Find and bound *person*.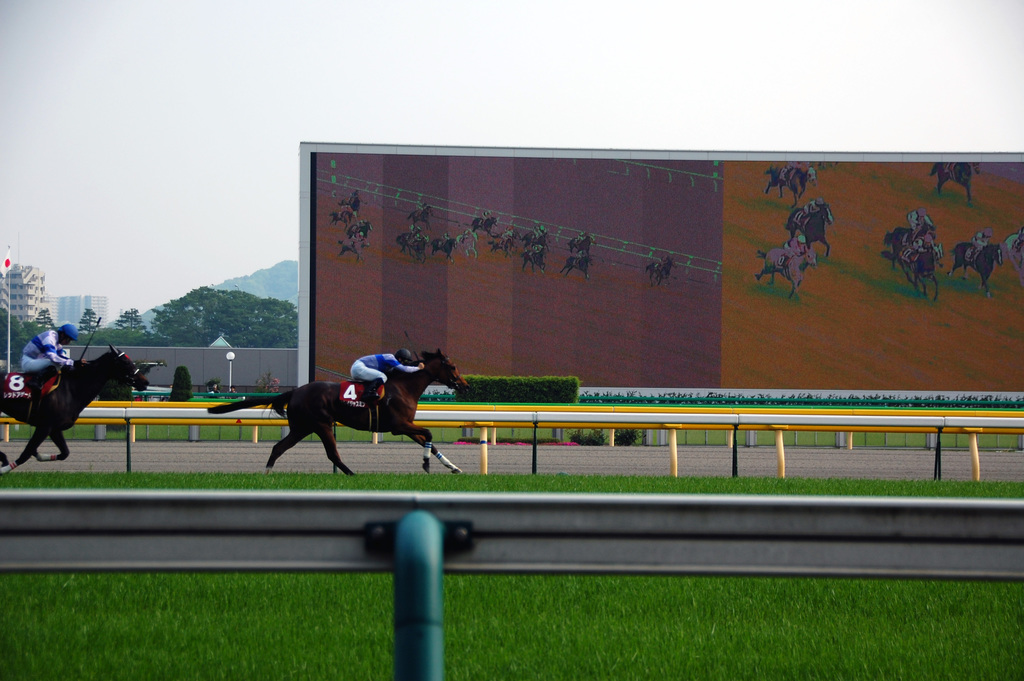
Bound: select_region(440, 231, 449, 245).
